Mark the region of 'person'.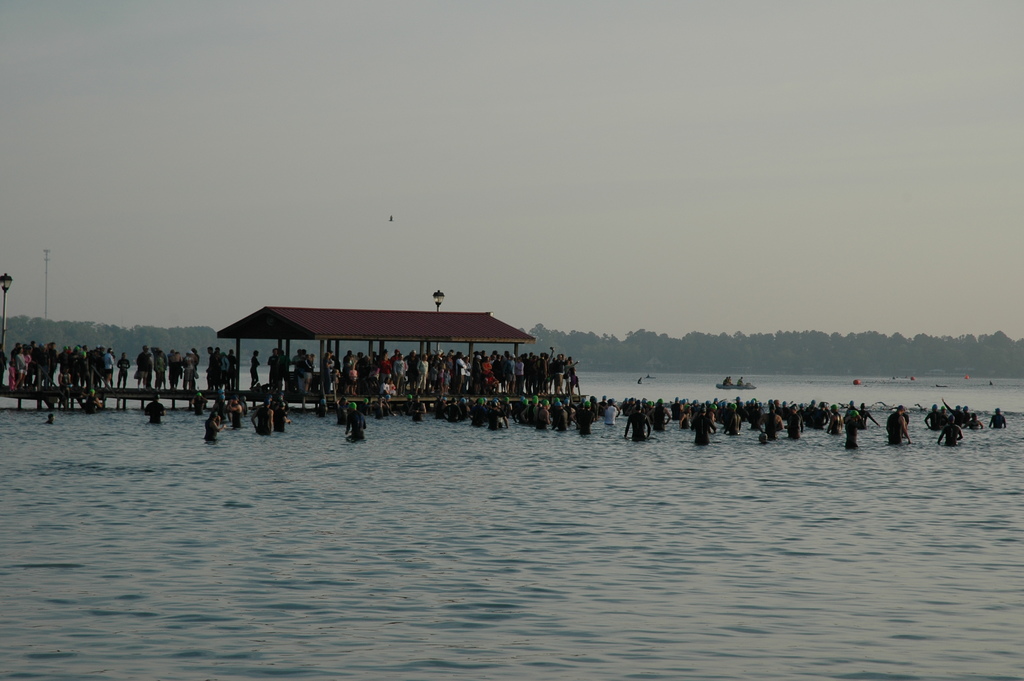
Region: l=723, t=375, r=728, b=386.
